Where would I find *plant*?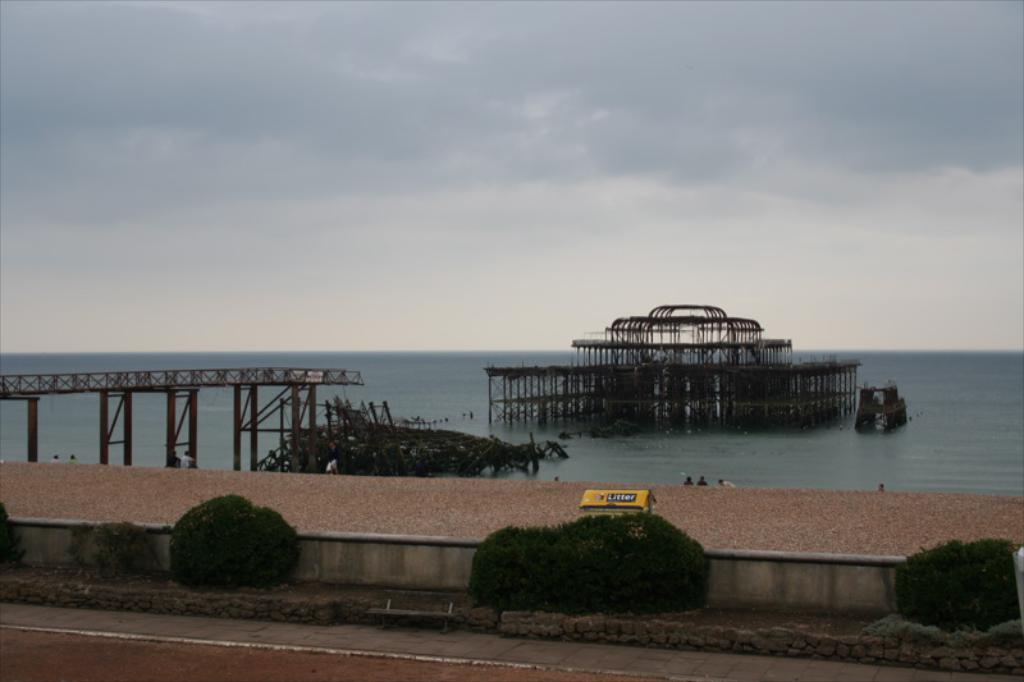
At x1=0, y1=500, x2=31, y2=566.
